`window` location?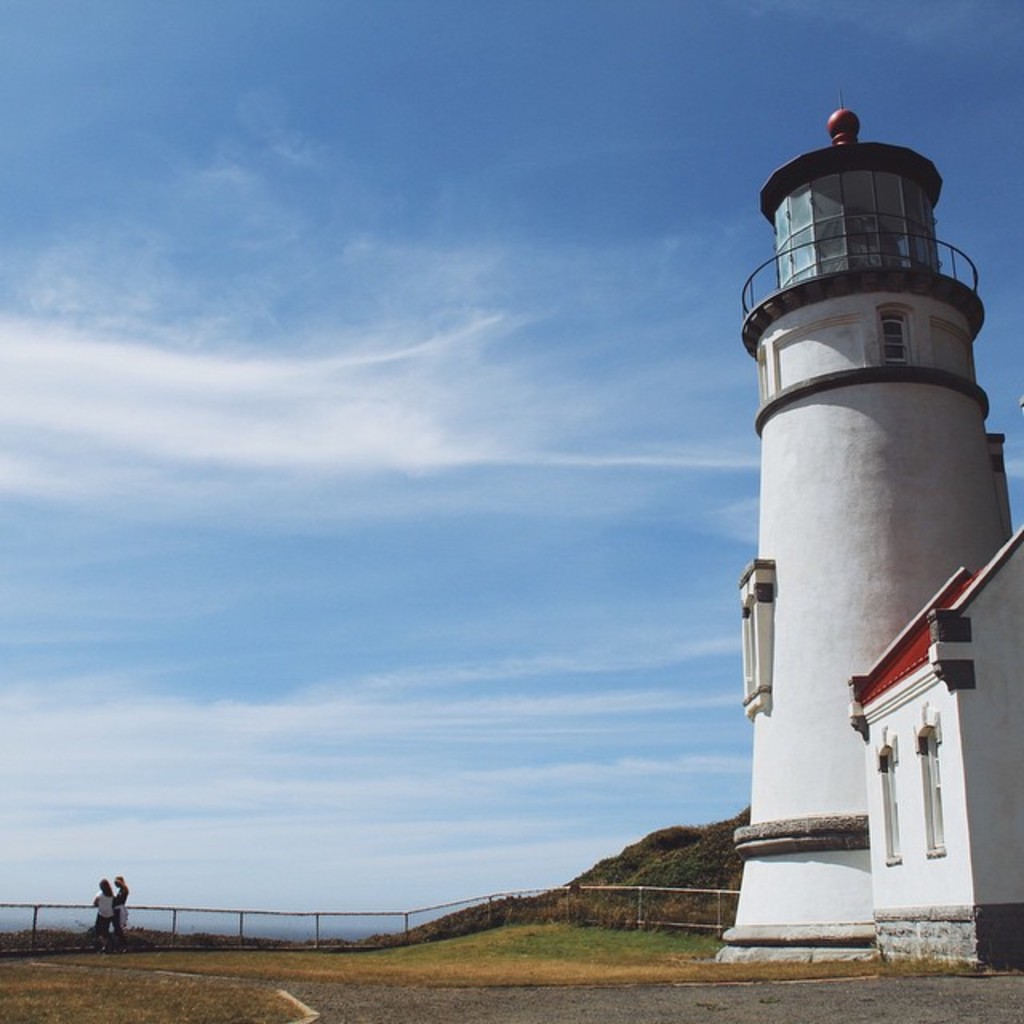
box=[874, 739, 898, 866]
